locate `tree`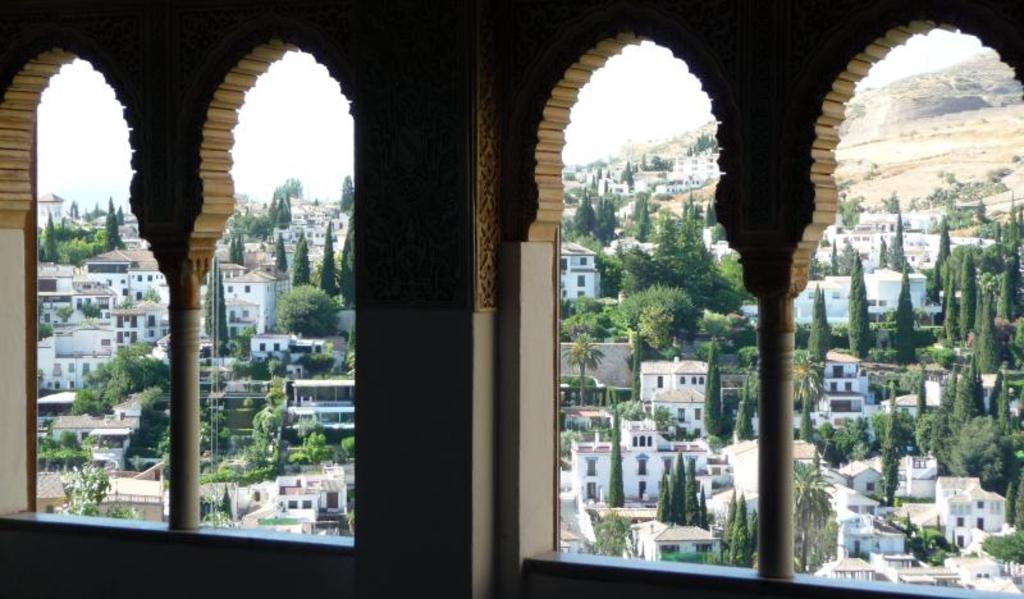
625 395 699 442
